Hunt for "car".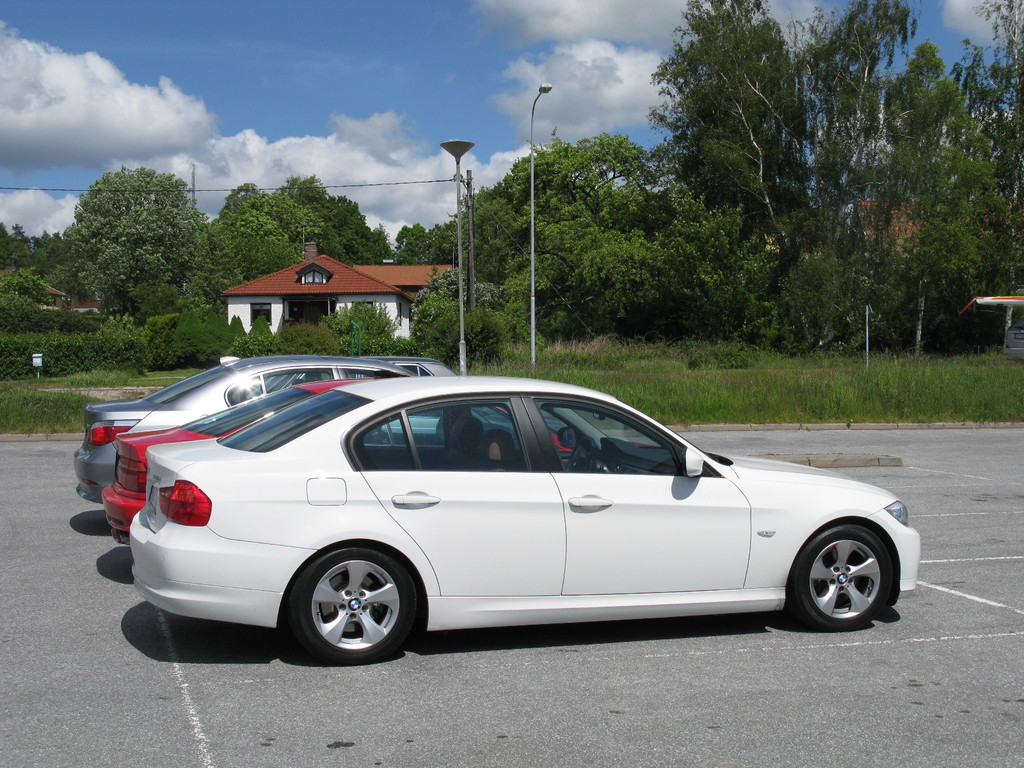
Hunted down at 1003,312,1023,358.
